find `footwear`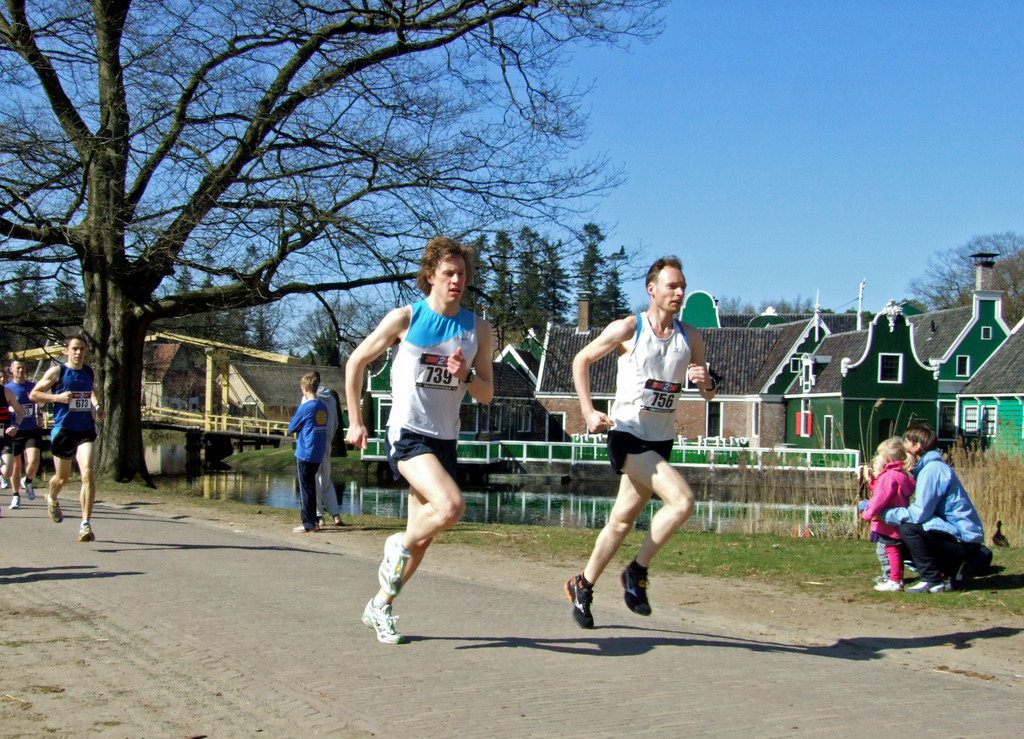
box=[875, 578, 908, 593]
